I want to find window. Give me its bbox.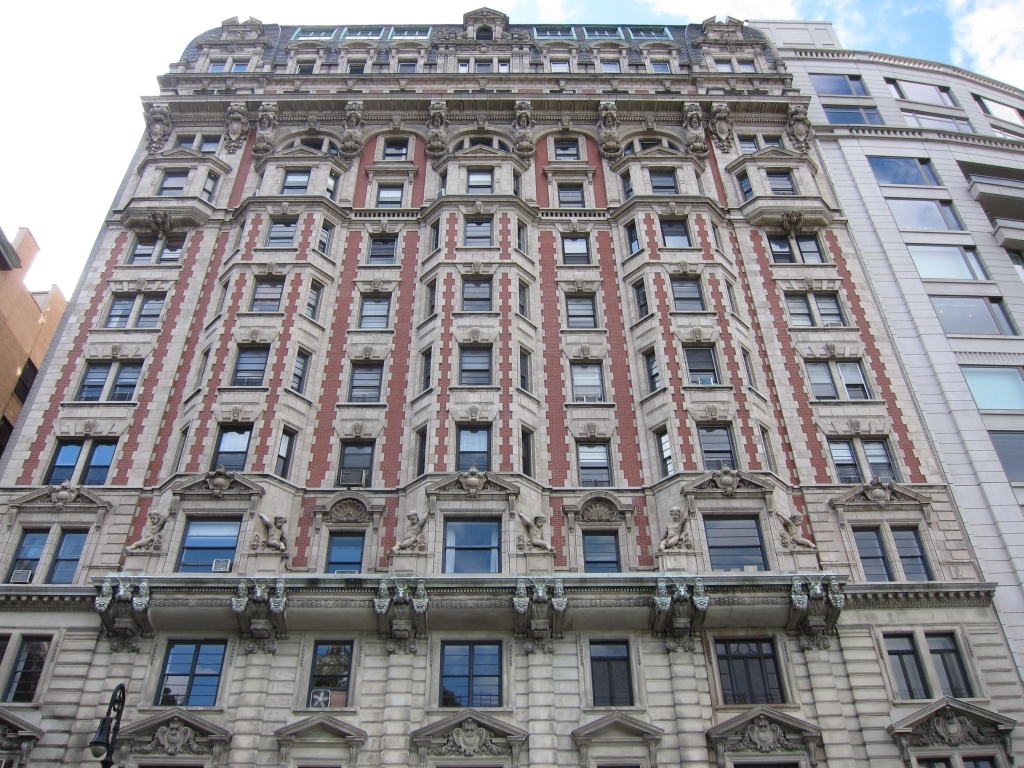
{"left": 707, "top": 636, "right": 794, "bottom": 704}.
